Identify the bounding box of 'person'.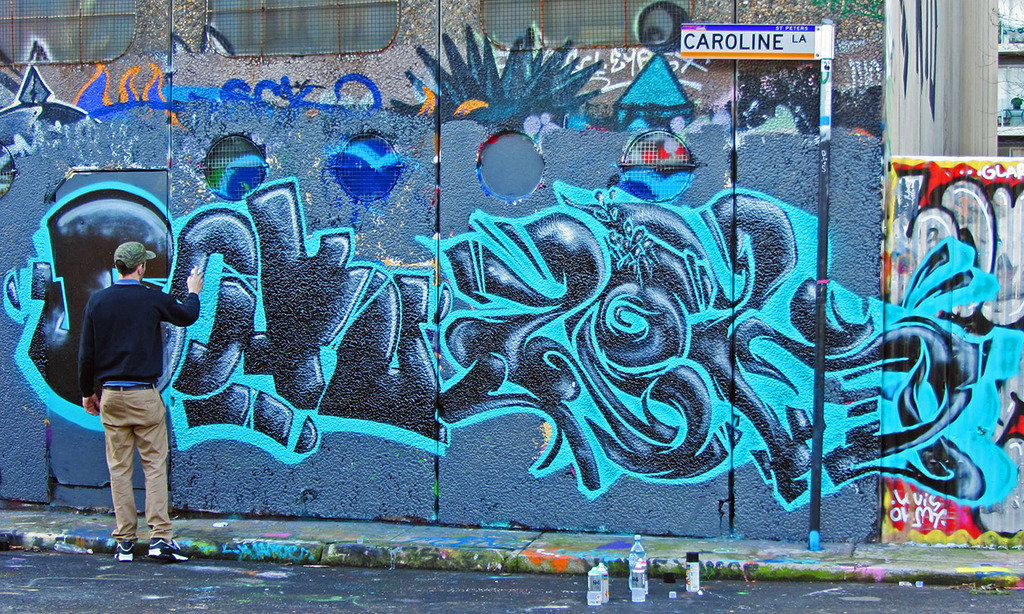
bbox(61, 200, 188, 548).
